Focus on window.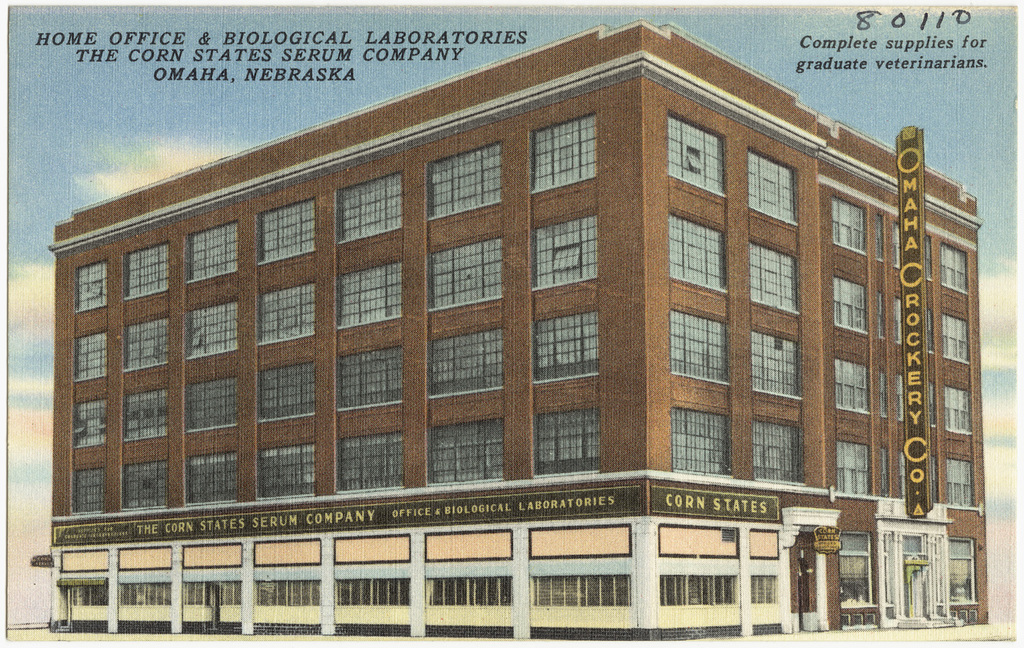
Focused at detection(66, 470, 101, 524).
